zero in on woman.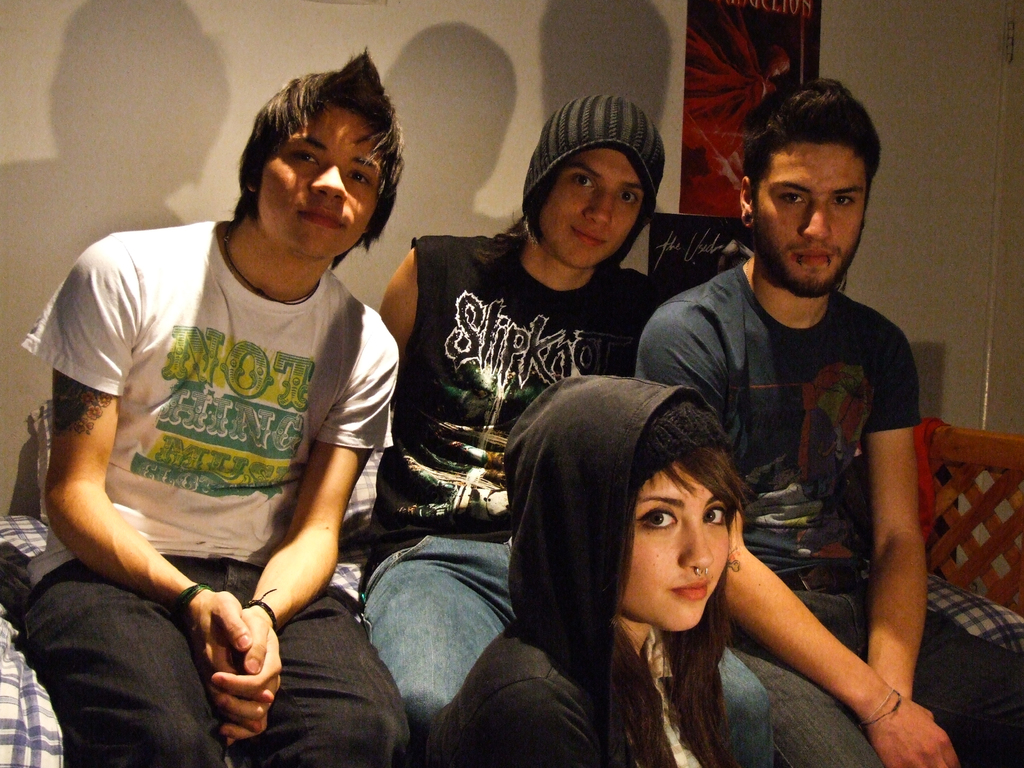
Zeroed in: 427/385/751/767.
